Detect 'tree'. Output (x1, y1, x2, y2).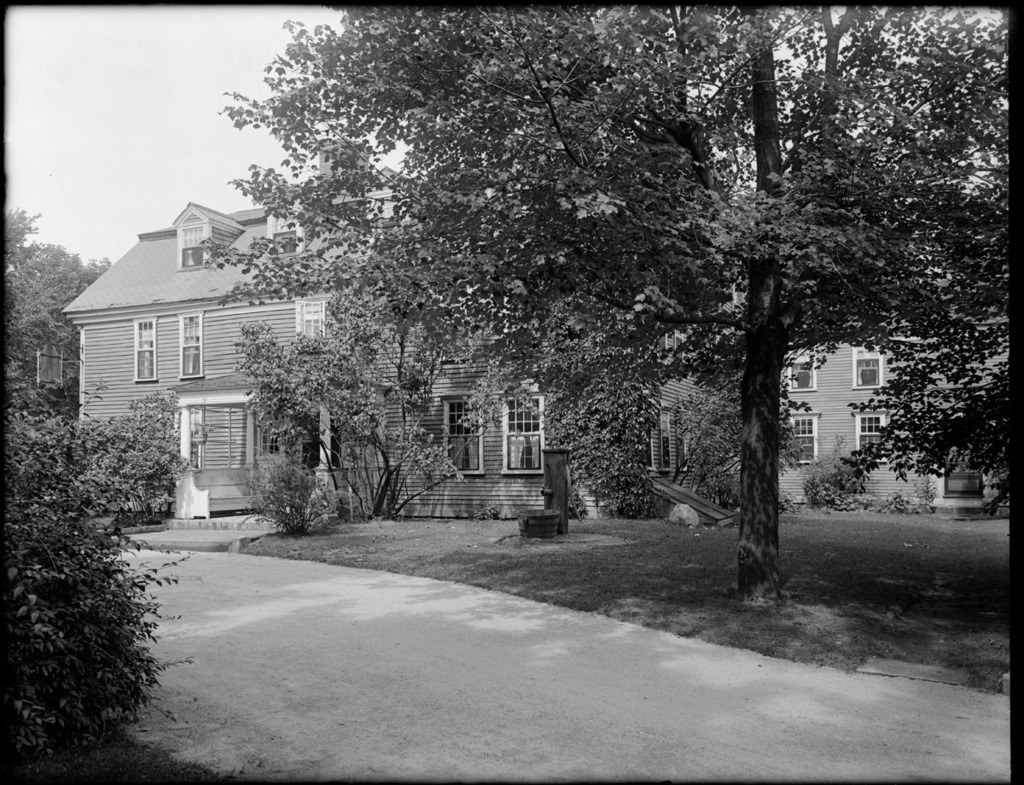
(66, 9, 1023, 567).
